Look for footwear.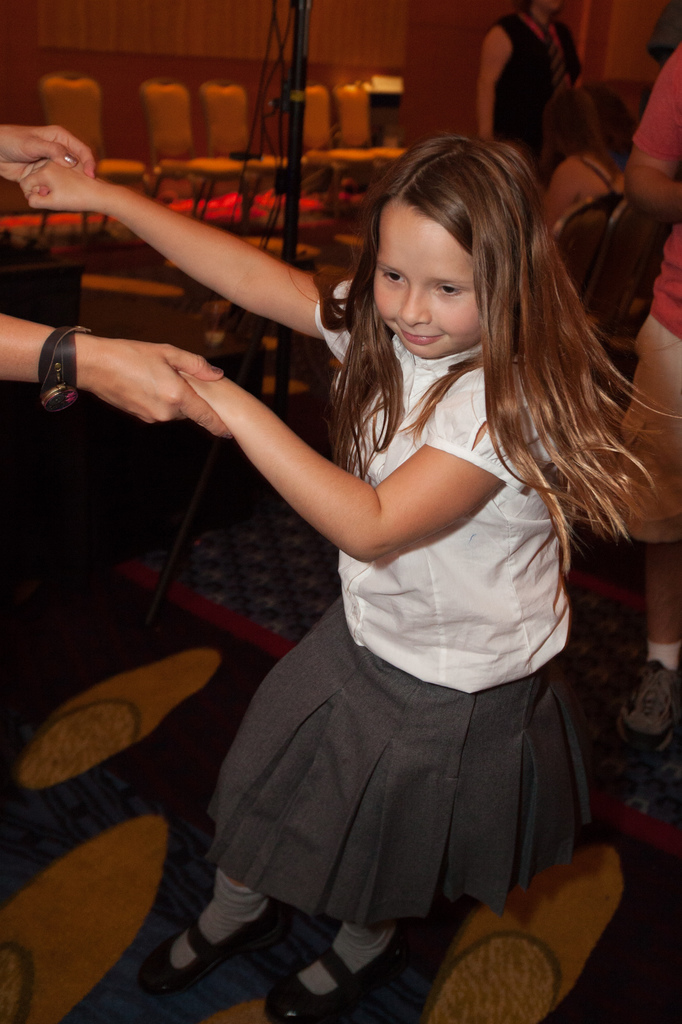
Found: (262, 935, 419, 1023).
